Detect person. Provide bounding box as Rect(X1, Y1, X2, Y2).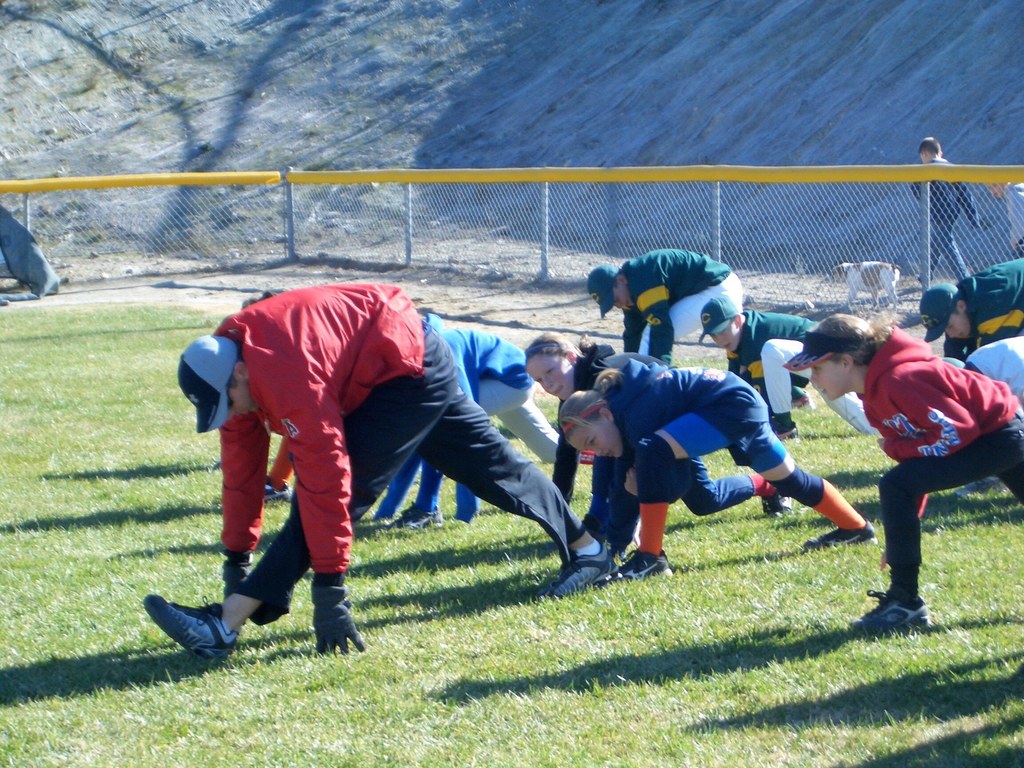
Rect(985, 180, 1023, 256).
